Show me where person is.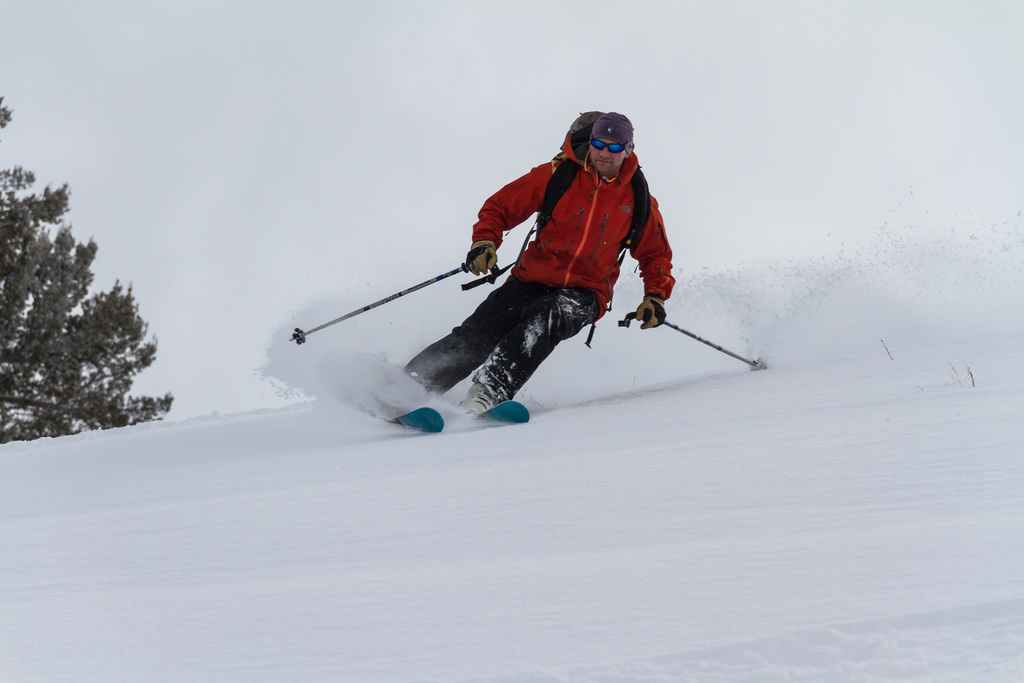
person is at x1=381 y1=103 x2=689 y2=440.
